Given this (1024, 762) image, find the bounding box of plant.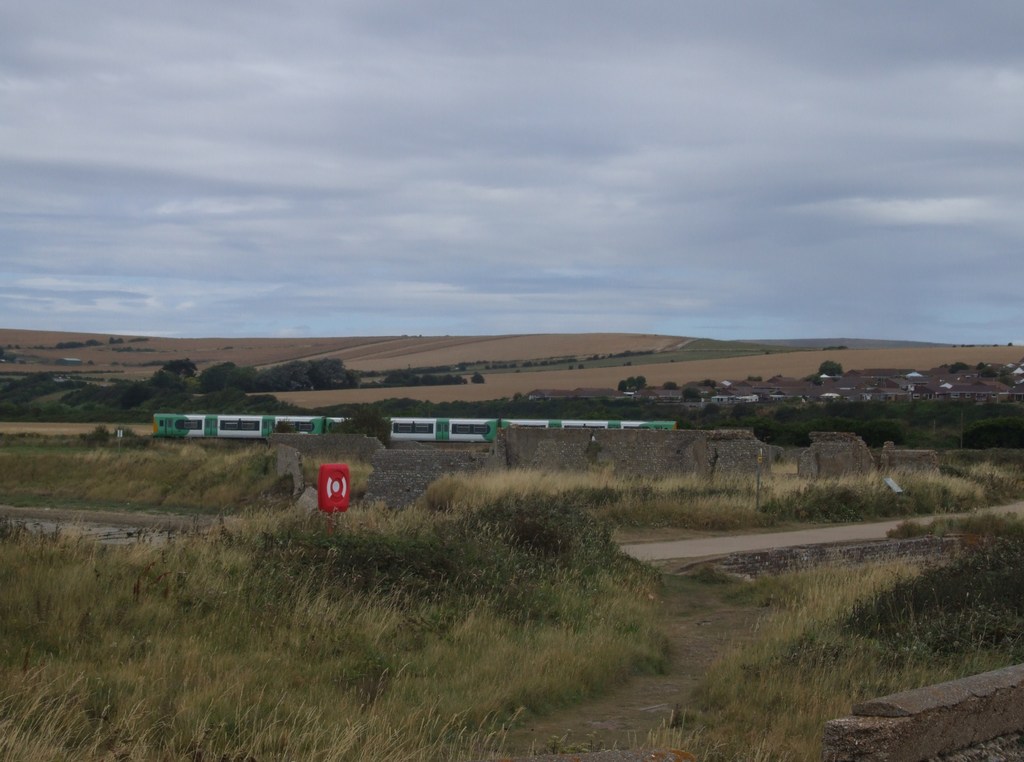
x1=471 y1=370 x2=487 y2=387.
